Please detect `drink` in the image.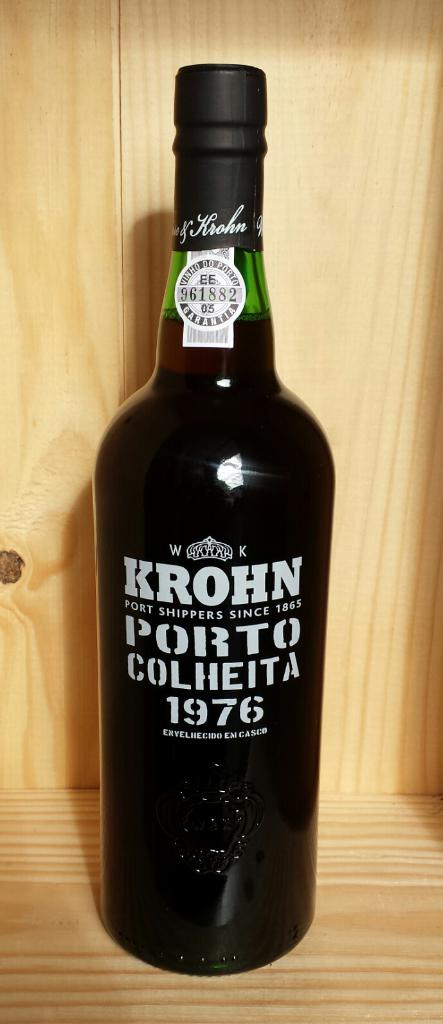
detection(96, 92, 317, 1023).
